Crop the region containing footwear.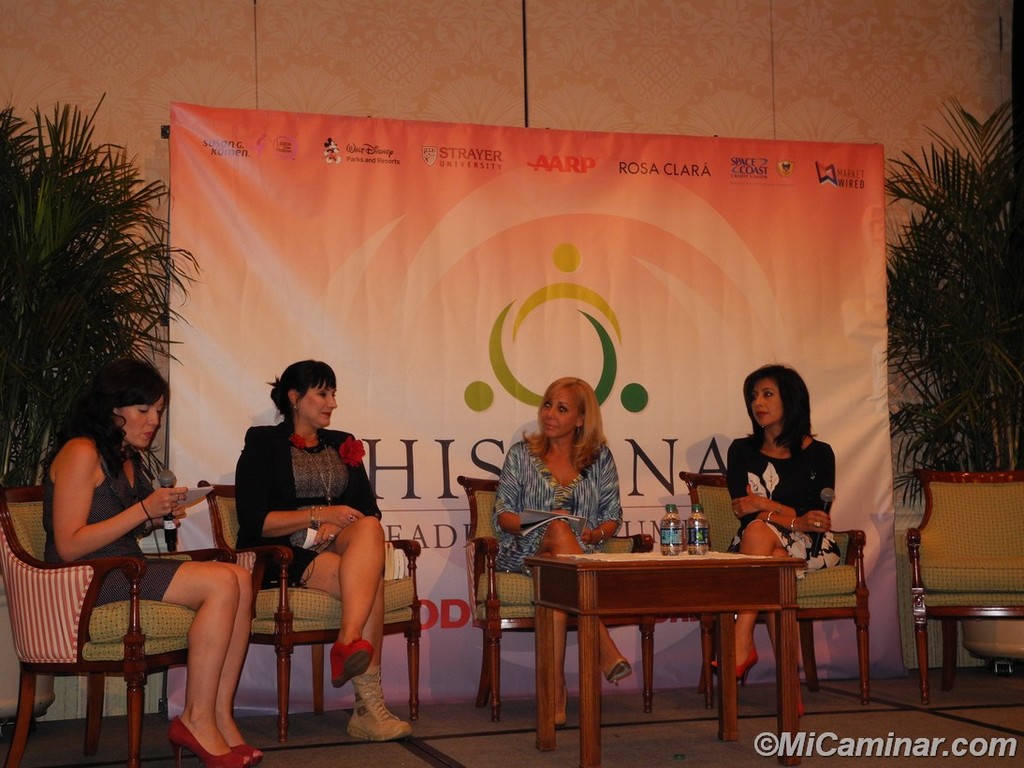
Crop region: 599/627/631/695.
